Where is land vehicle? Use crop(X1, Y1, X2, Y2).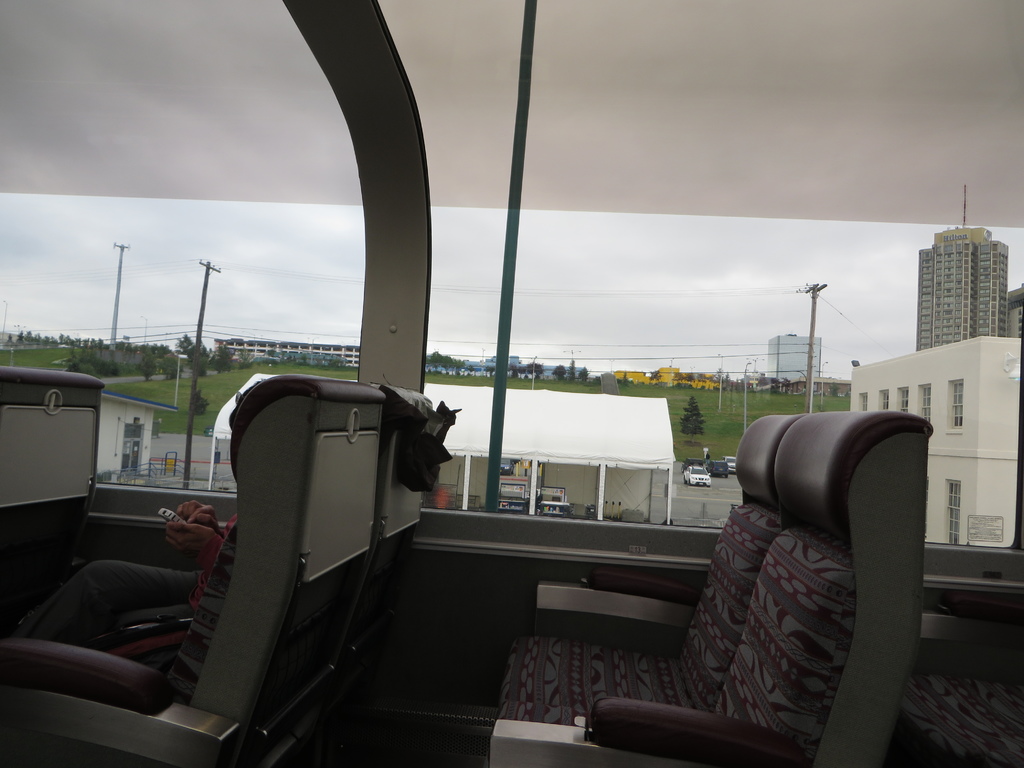
crop(708, 459, 726, 475).
